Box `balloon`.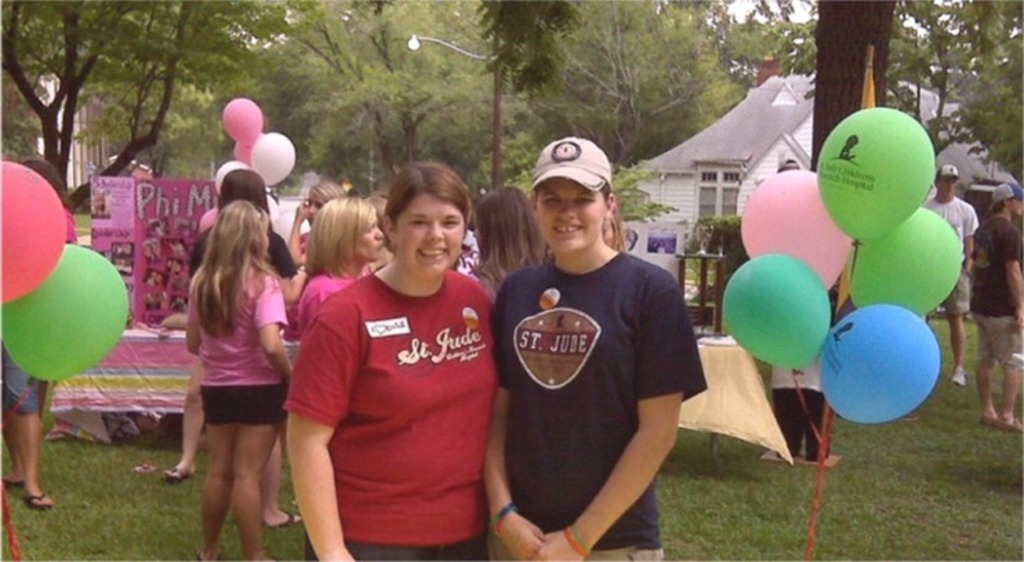
BBox(214, 160, 246, 197).
